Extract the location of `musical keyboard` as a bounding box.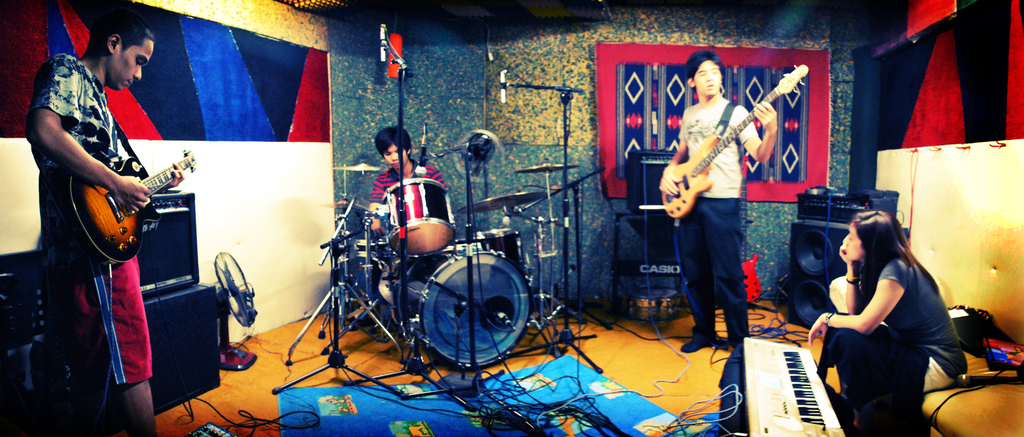
box=[740, 336, 845, 436].
